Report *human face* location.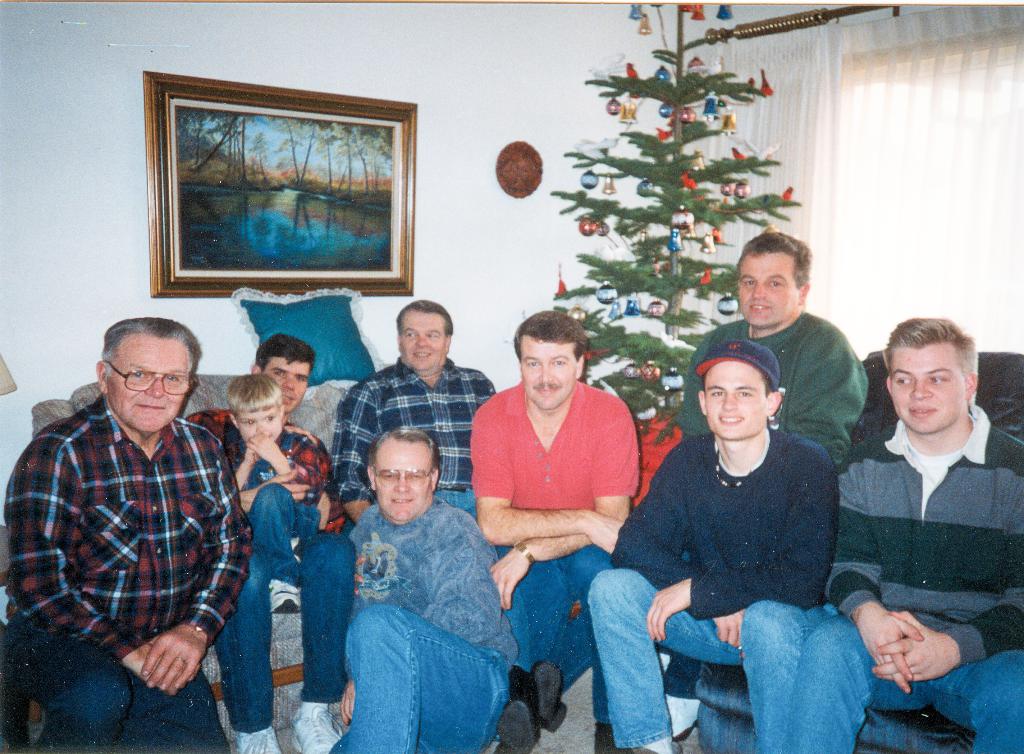
Report: l=238, t=410, r=279, b=433.
